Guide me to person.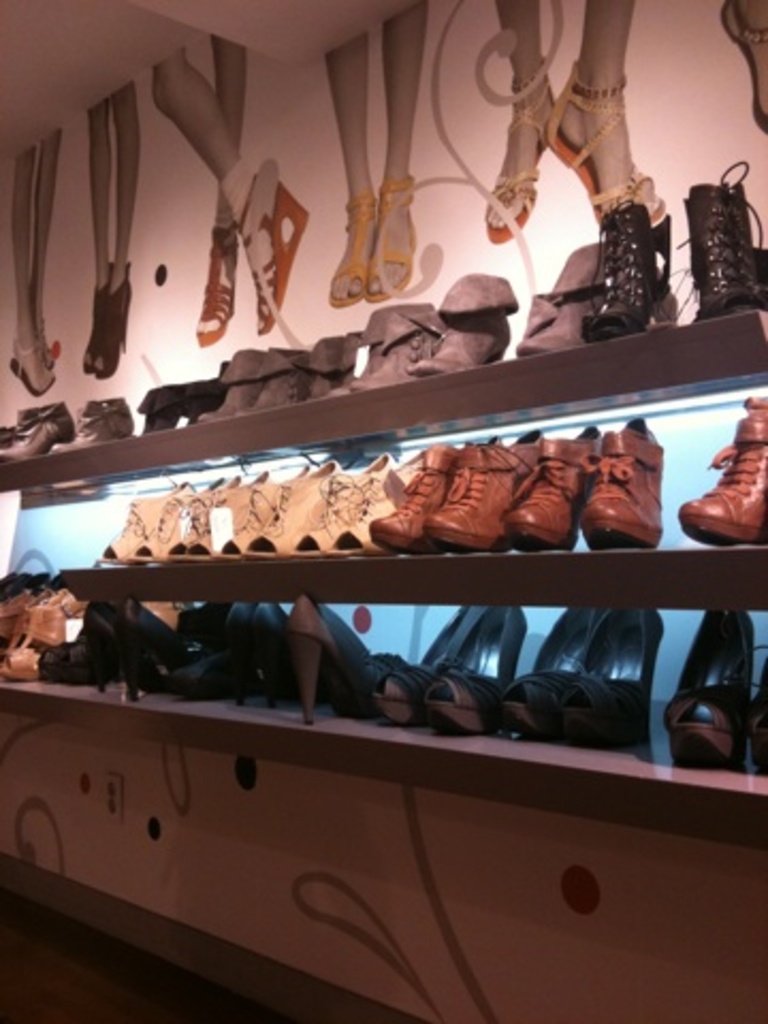
Guidance: bbox=[719, 0, 766, 143].
